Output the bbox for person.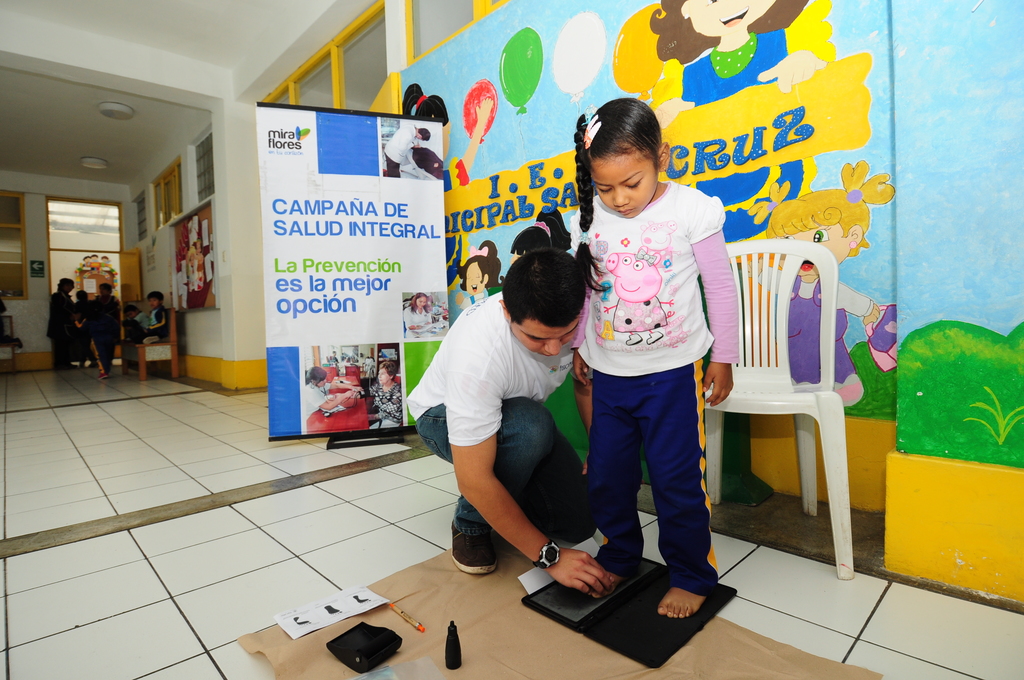
left=121, top=298, right=150, bottom=336.
